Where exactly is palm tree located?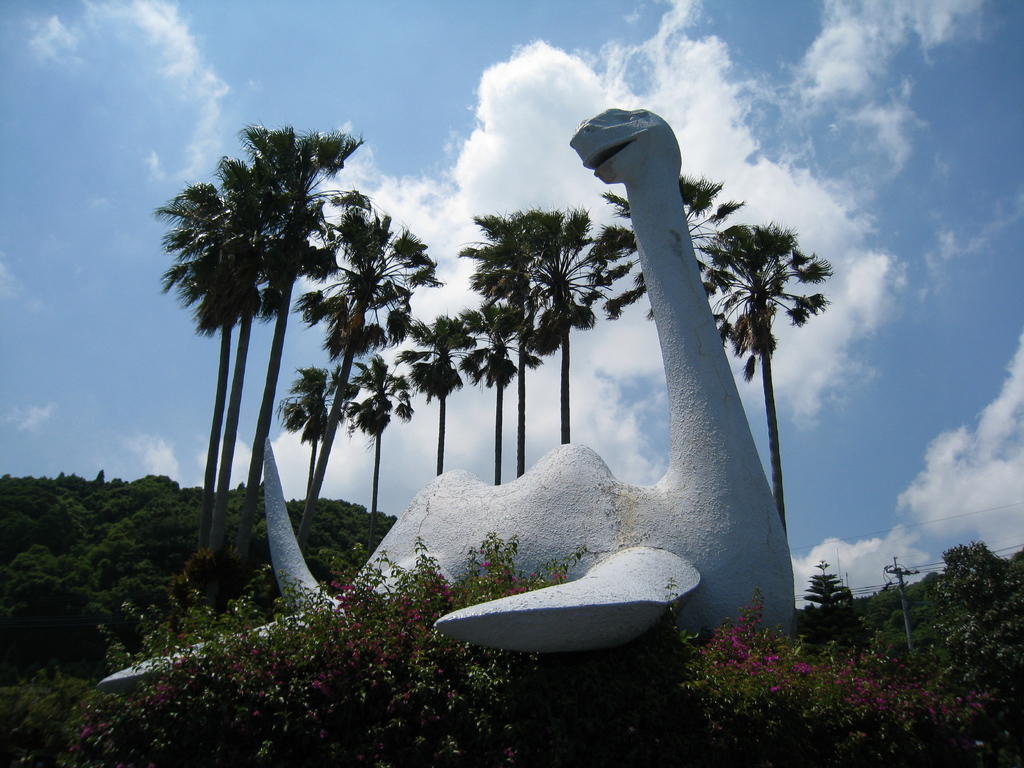
Its bounding box is rect(428, 319, 456, 435).
